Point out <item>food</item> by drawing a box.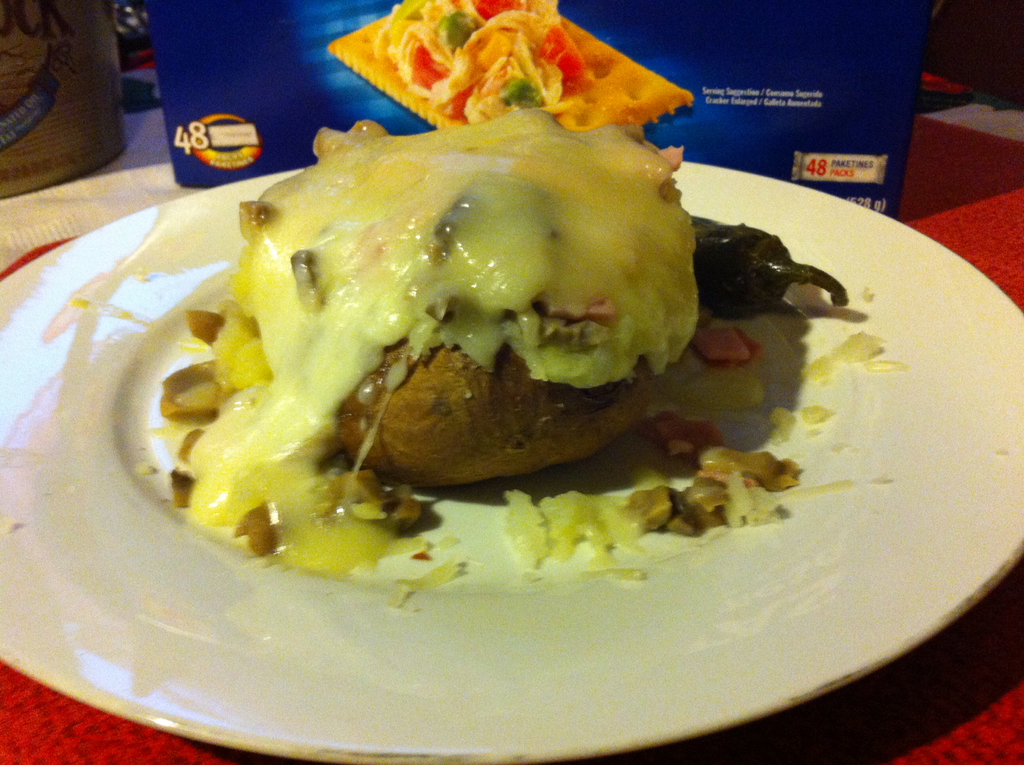
box=[864, 282, 874, 303].
